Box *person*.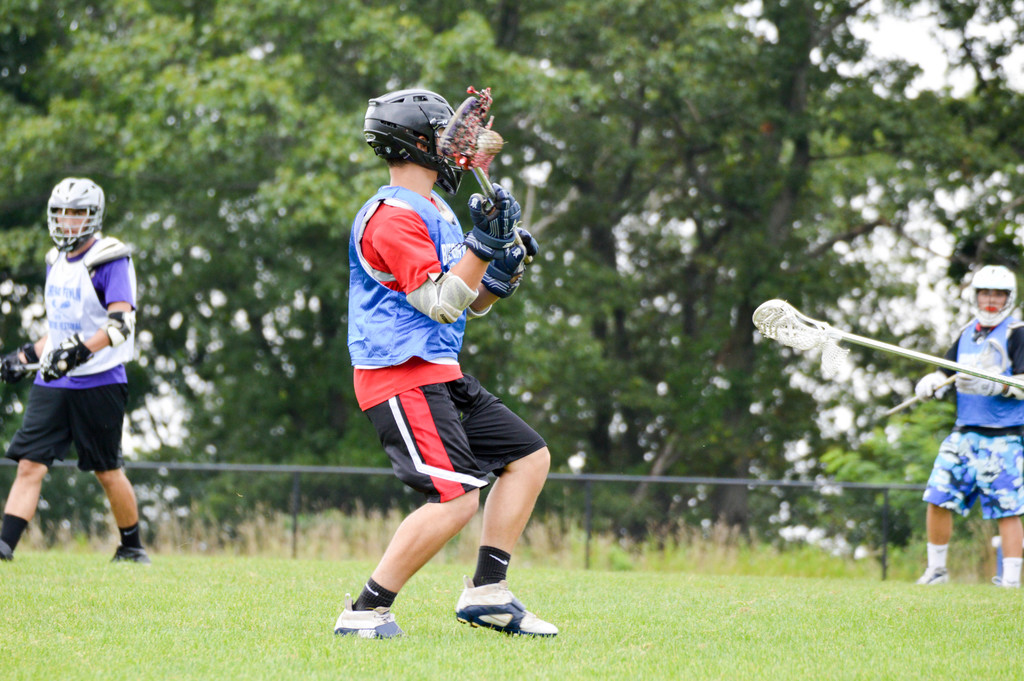
detection(330, 88, 560, 639).
